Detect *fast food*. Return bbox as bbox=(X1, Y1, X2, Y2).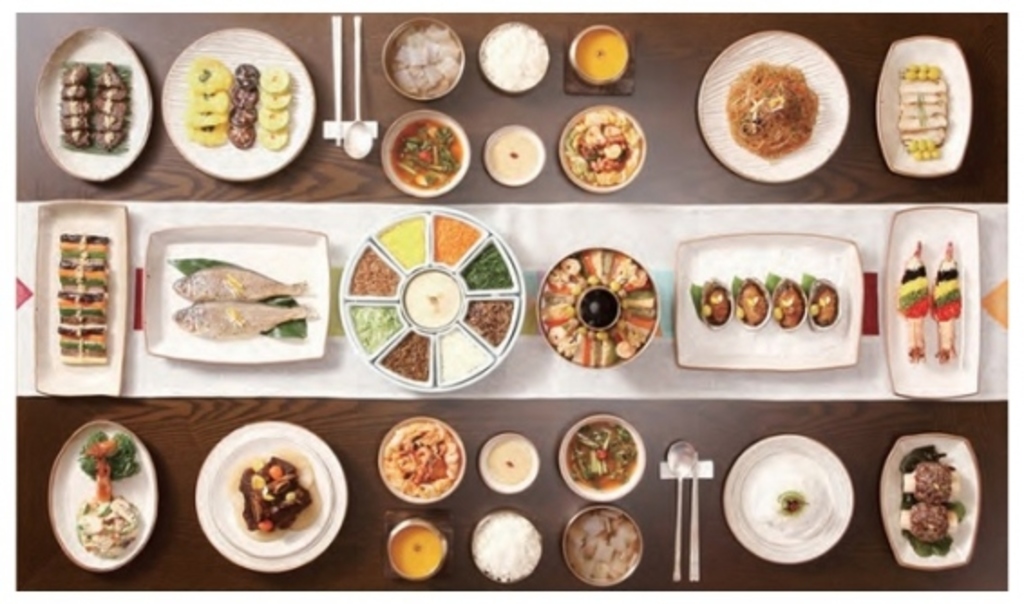
bbox=(47, 230, 121, 373).
